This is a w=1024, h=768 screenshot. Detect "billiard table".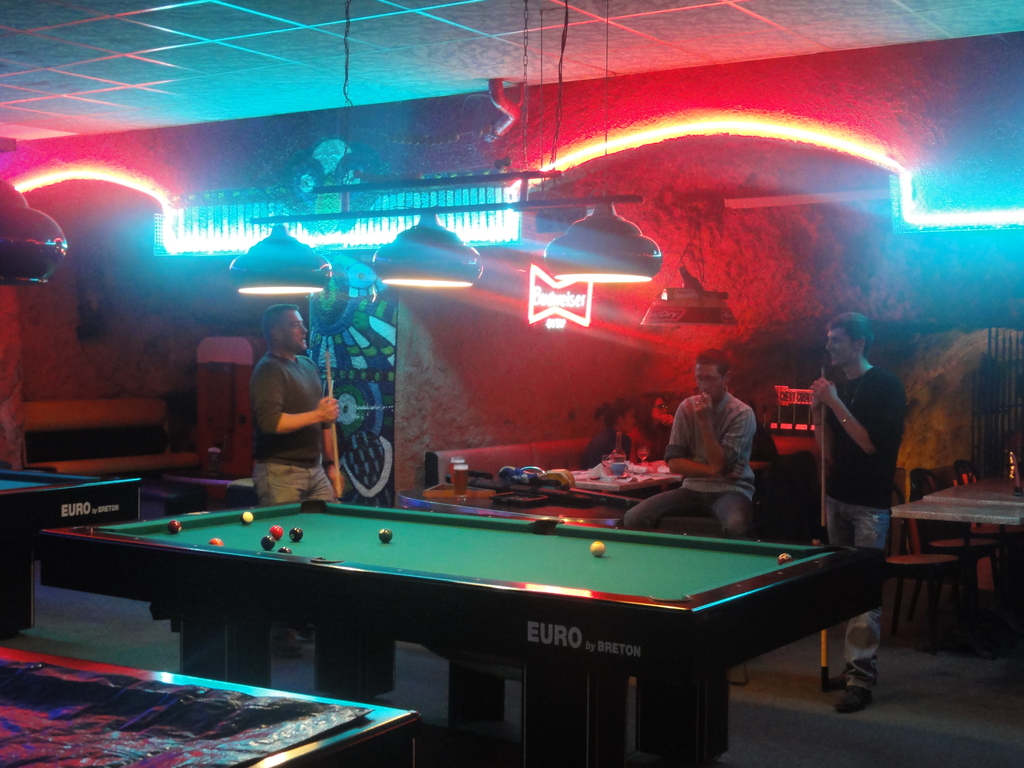
0 646 422 767.
